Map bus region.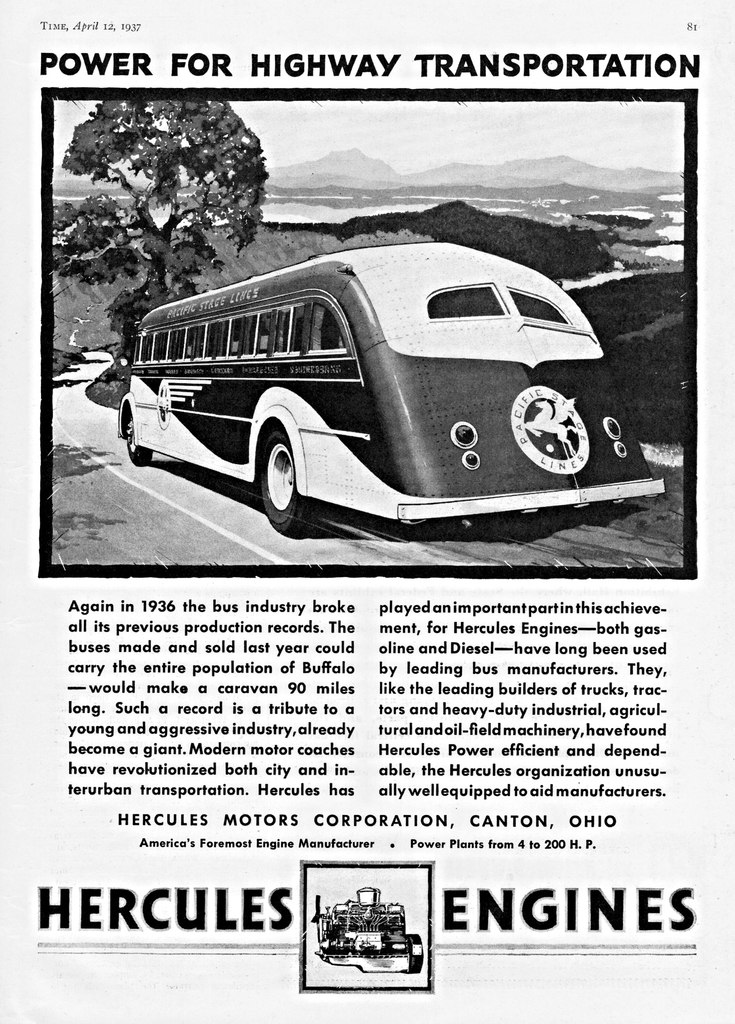
Mapped to x1=118 y1=240 x2=666 y2=531.
